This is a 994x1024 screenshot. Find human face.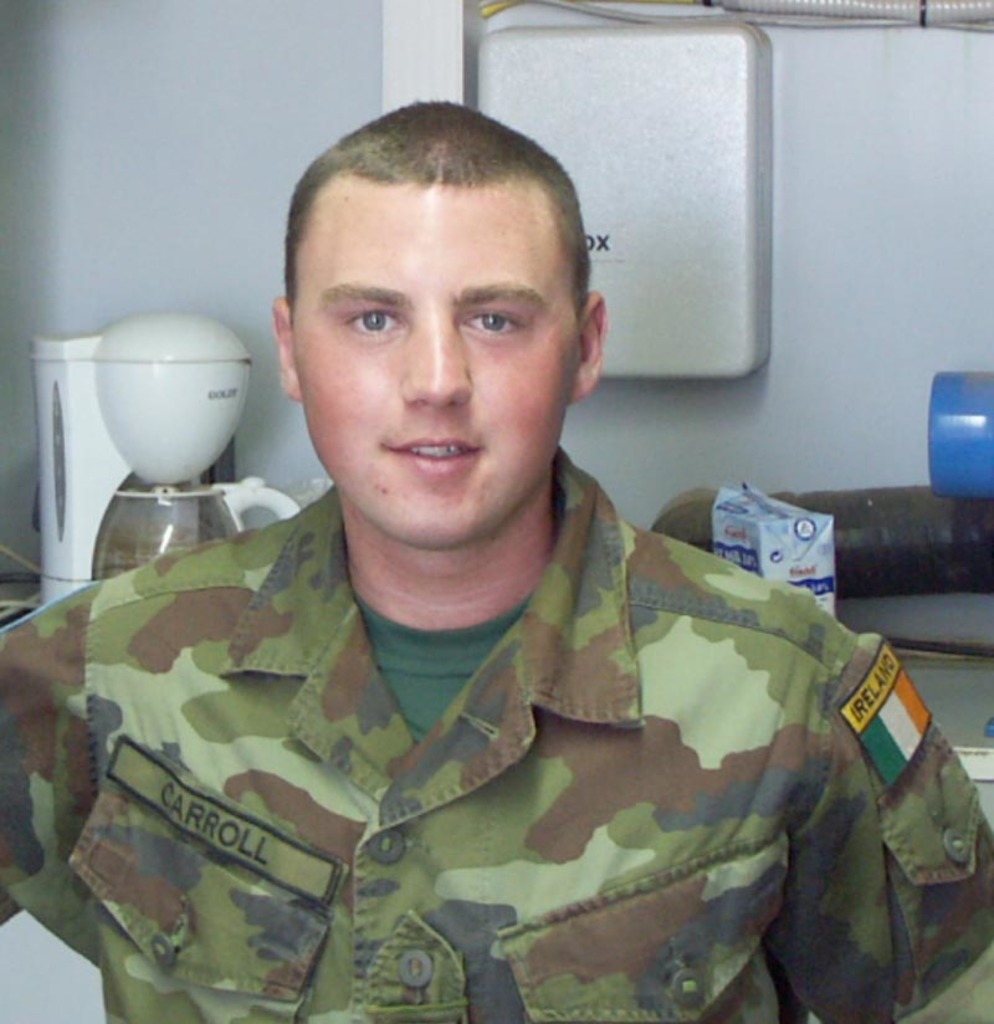
Bounding box: crop(287, 173, 577, 551).
